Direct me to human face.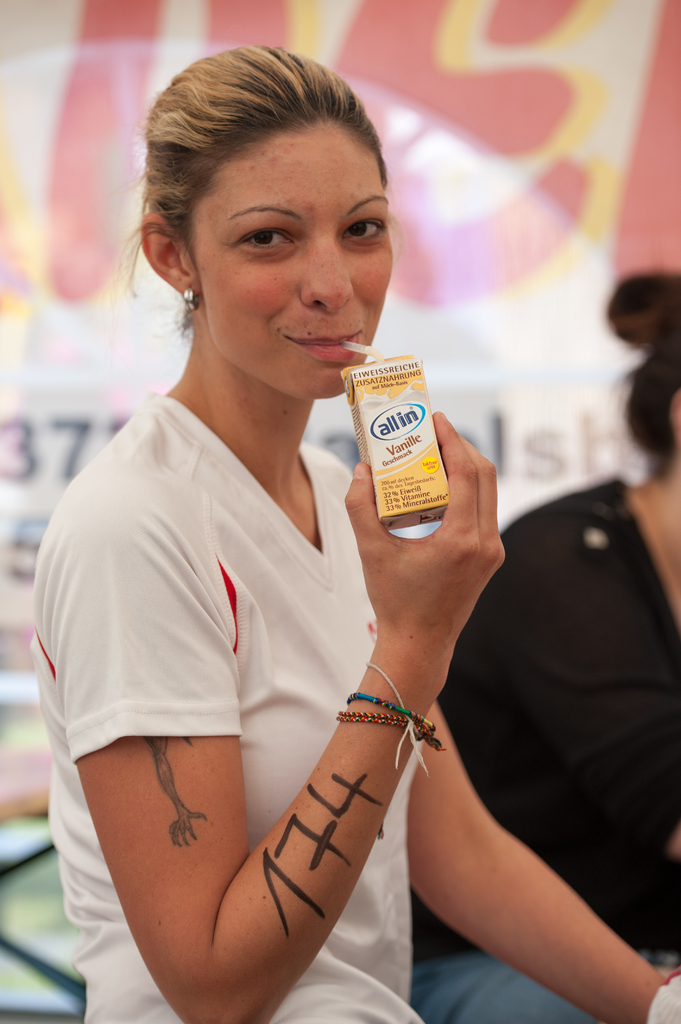
Direction: bbox=(204, 127, 384, 402).
